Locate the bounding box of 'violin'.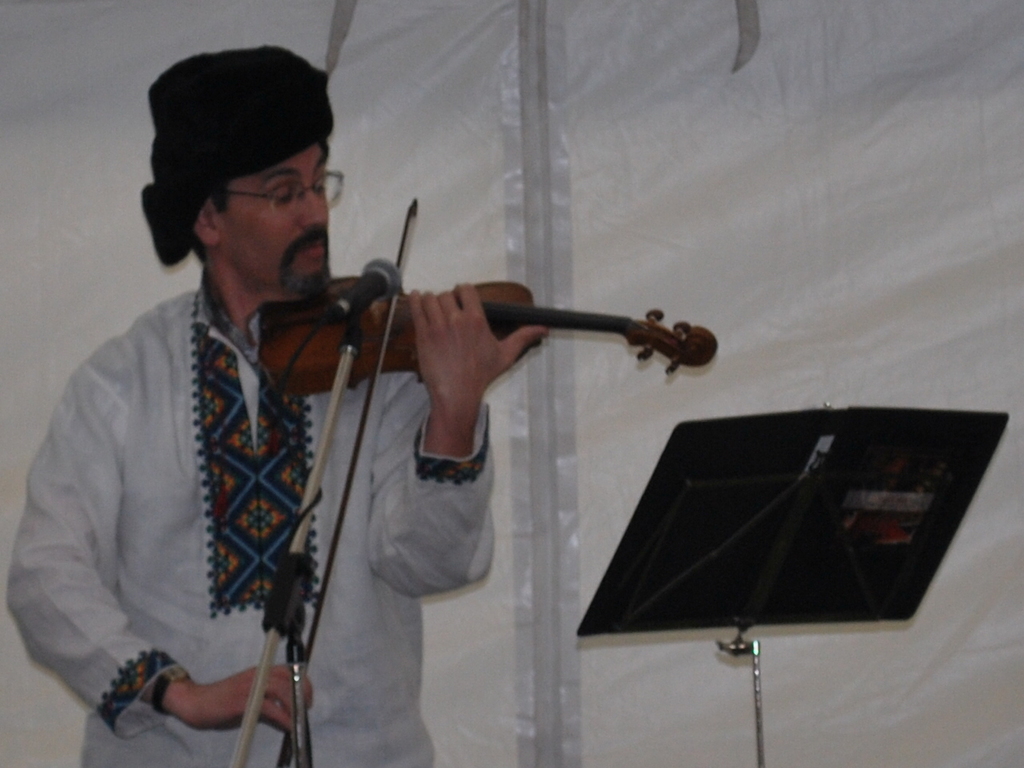
Bounding box: box(254, 191, 726, 730).
